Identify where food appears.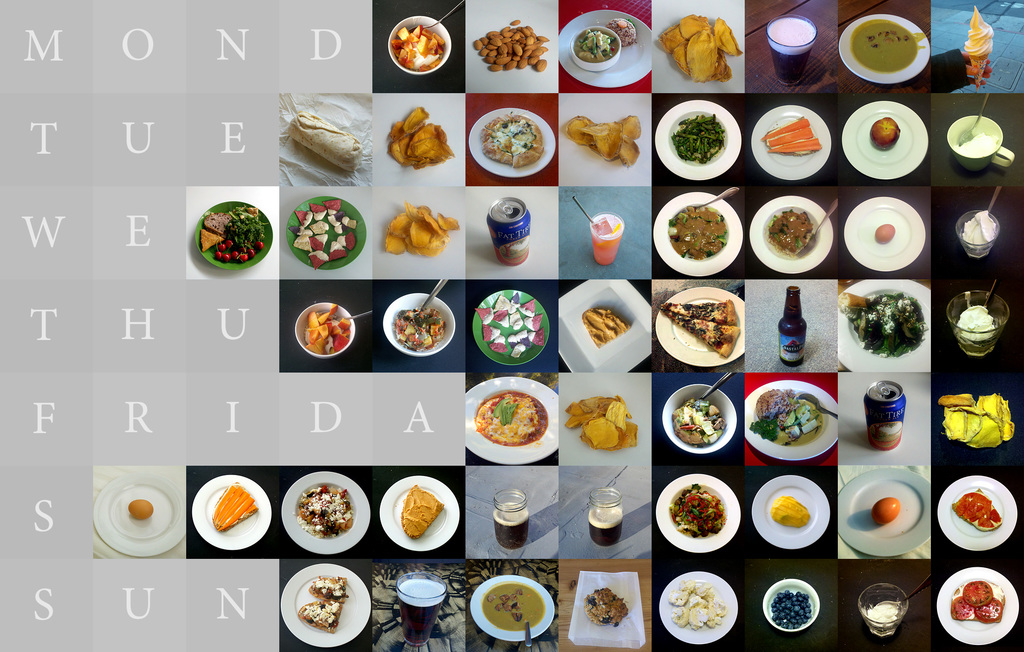
Appears at {"x1": 951, "y1": 487, "x2": 1001, "y2": 530}.
